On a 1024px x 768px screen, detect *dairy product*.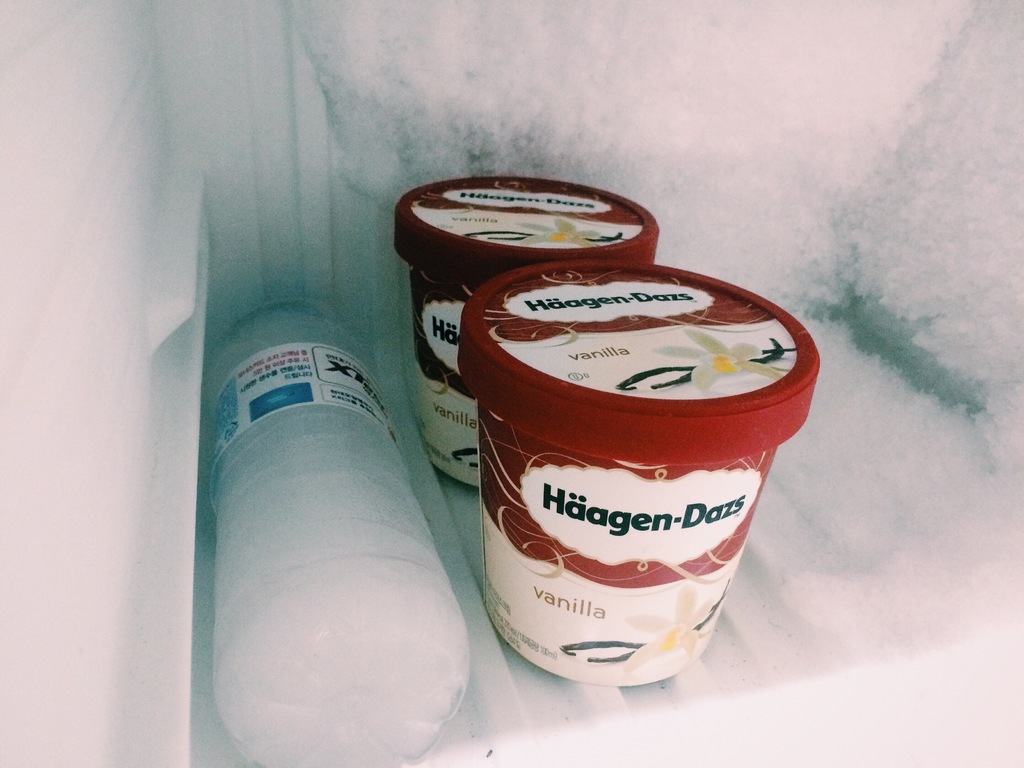
{"left": 454, "top": 256, "right": 822, "bottom": 689}.
